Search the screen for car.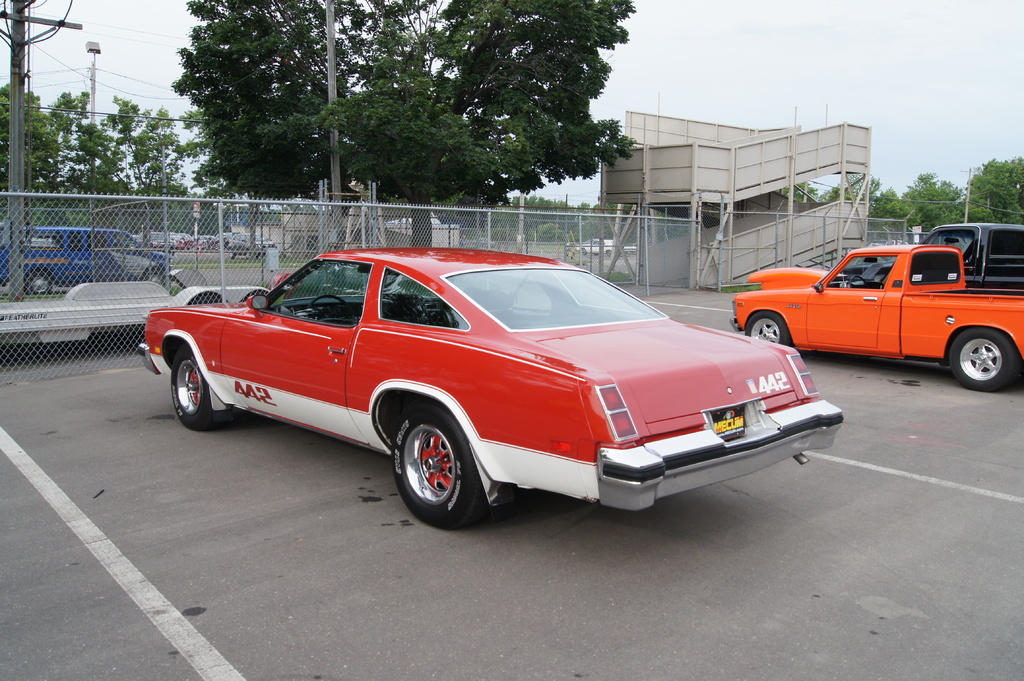
Found at (left=136, top=249, right=844, bottom=532).
